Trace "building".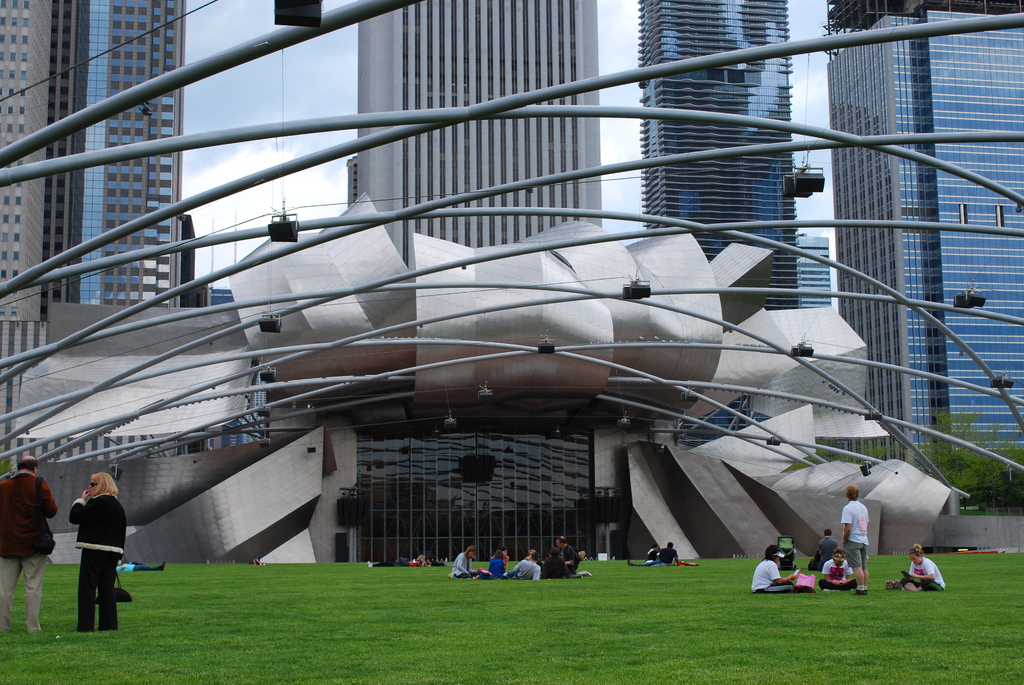
Traced to detection(0, 0, 189, 474).
